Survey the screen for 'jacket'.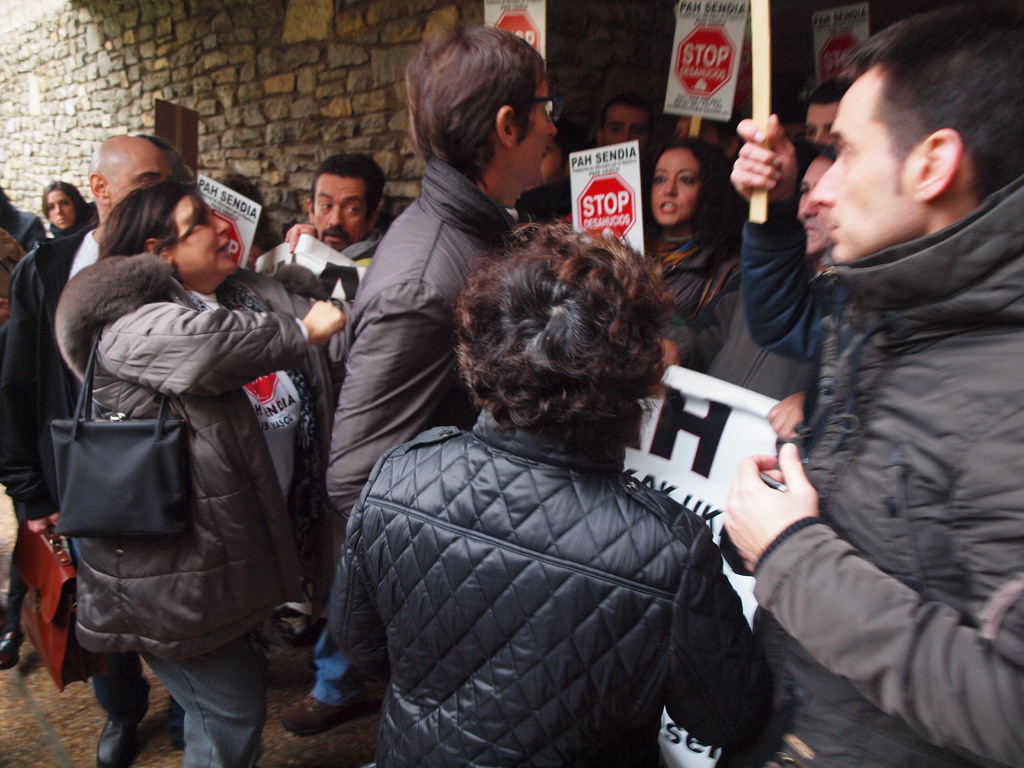
Survey found: l=749, t=172, r=1023, b=767.
